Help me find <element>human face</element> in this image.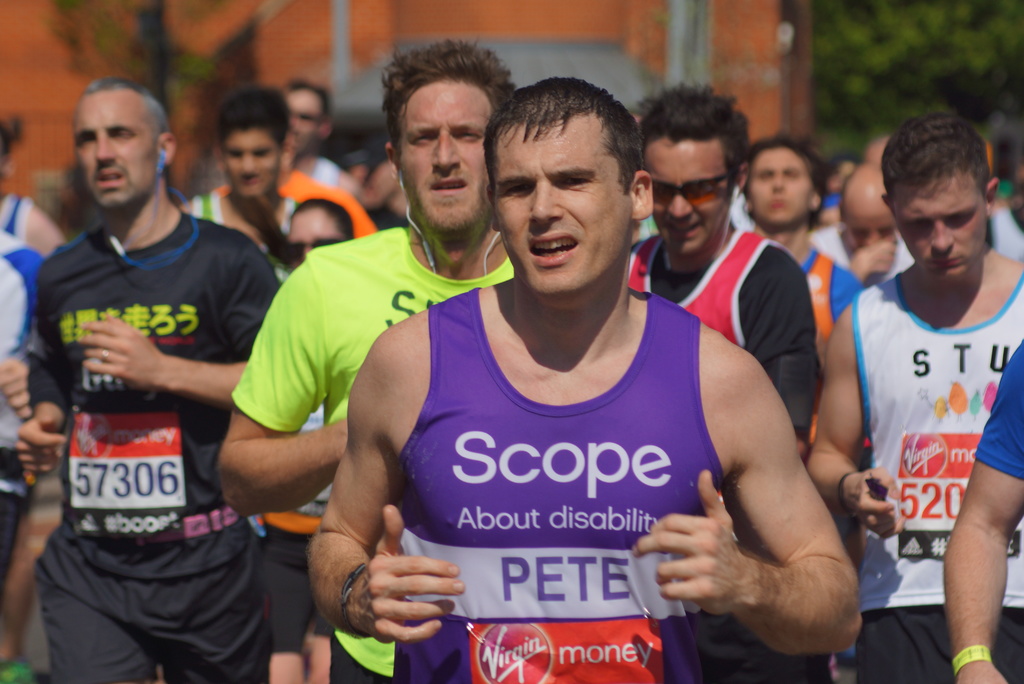
Found it: 829,163,858,190.
